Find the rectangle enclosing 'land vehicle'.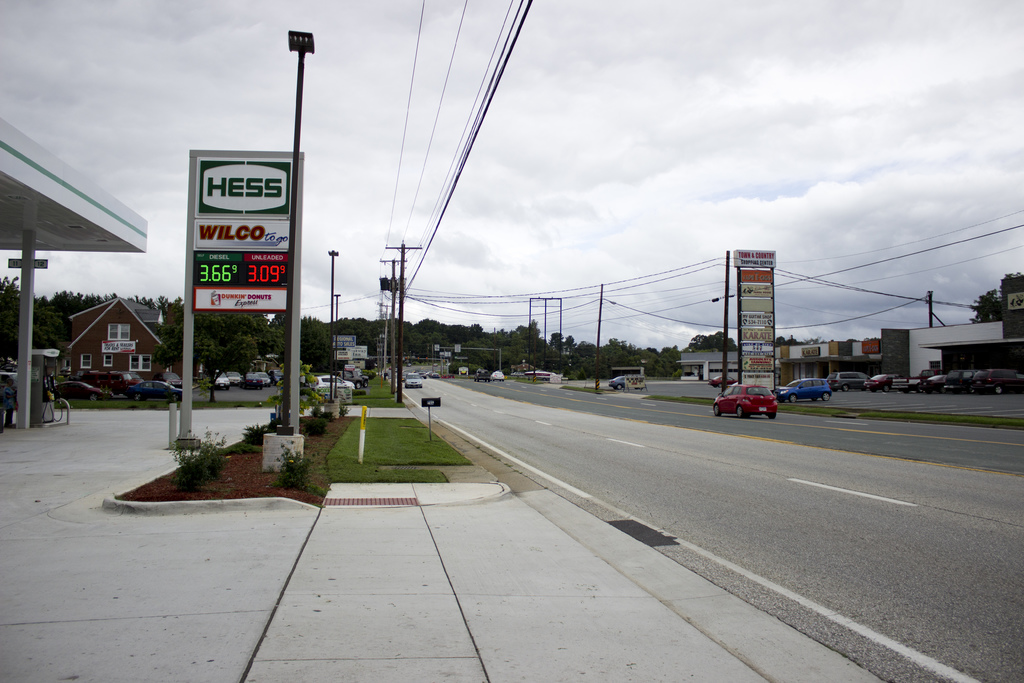
401,370,408,383.
